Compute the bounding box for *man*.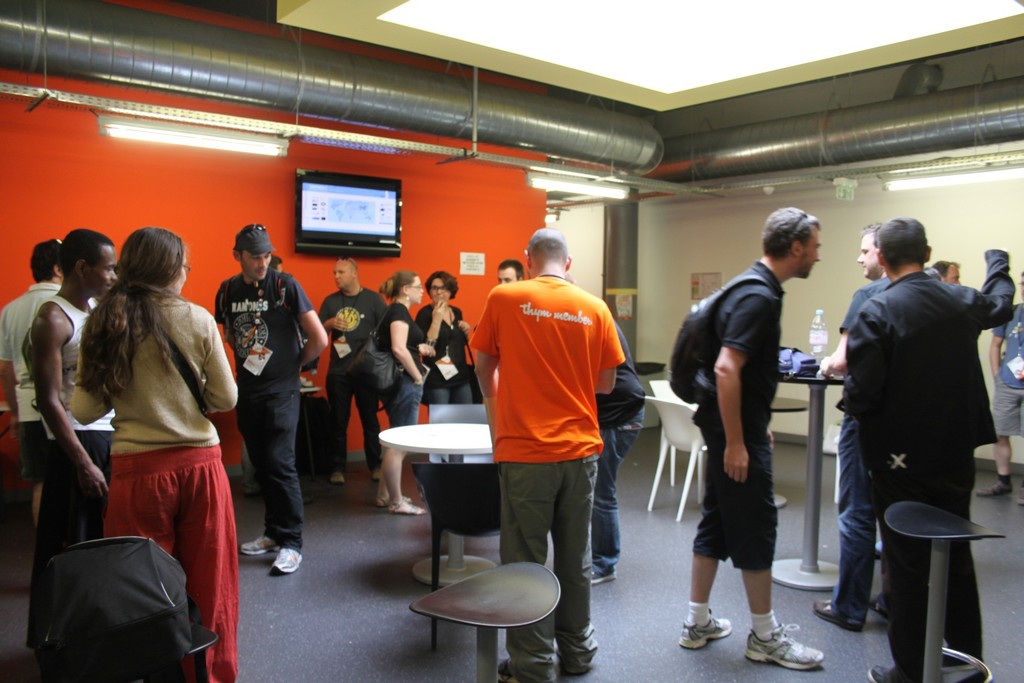
BBox(819, 224, 943, 631).
